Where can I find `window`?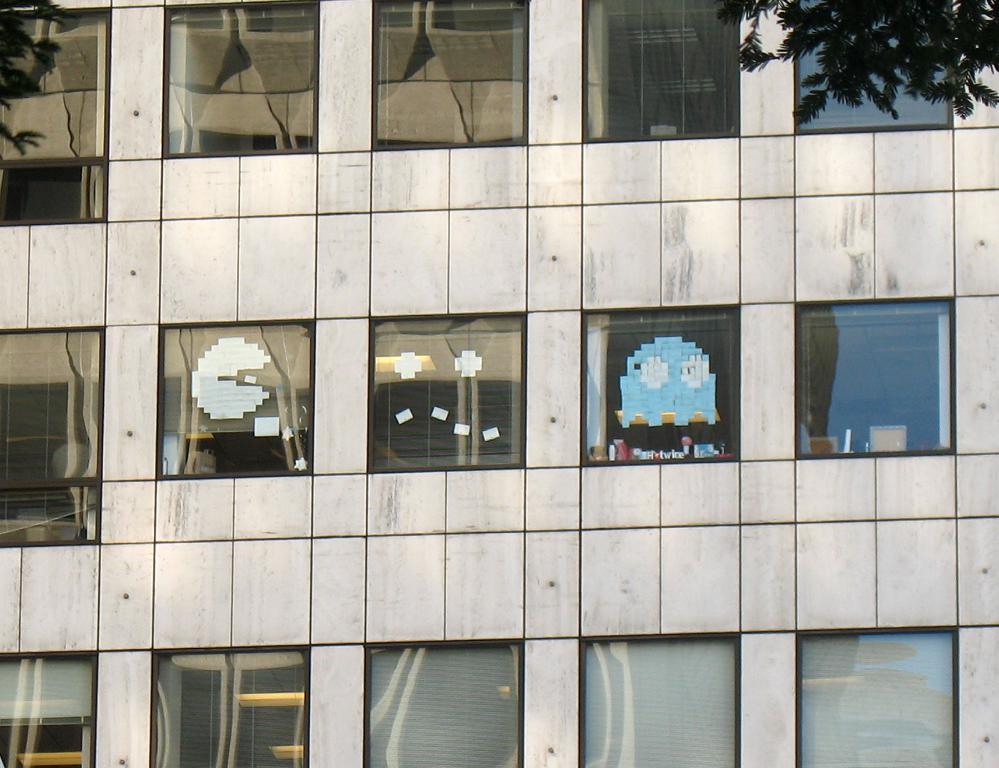
You can find it at x1=795 y1=633 x2=955 y2=767.
